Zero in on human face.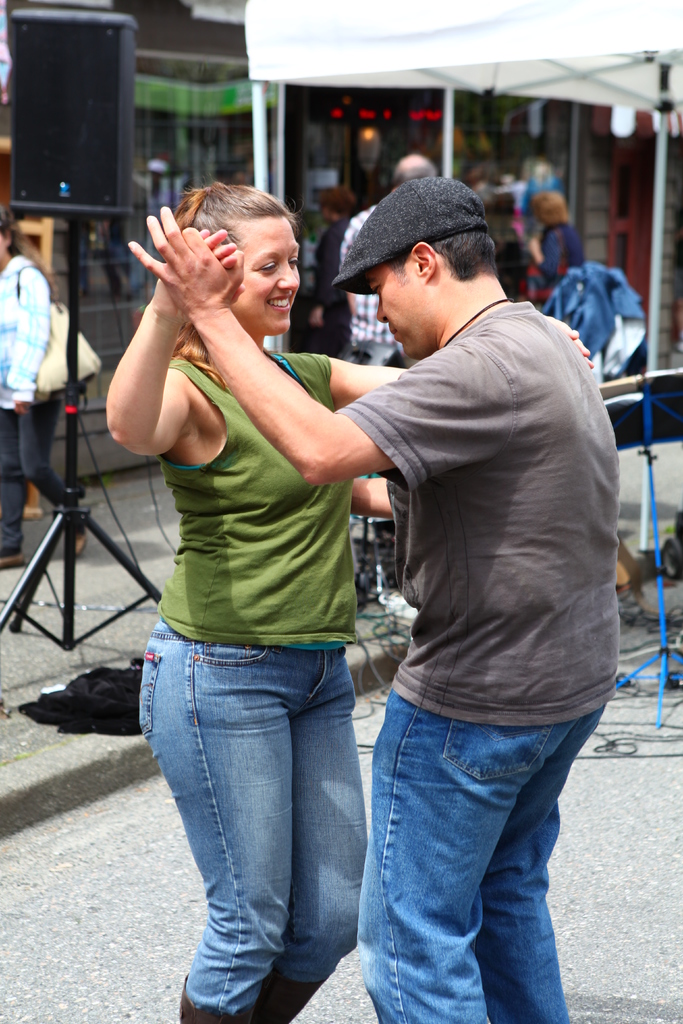
Zeroed in: [x1=226, y1=212, x2=299, y2=334].
